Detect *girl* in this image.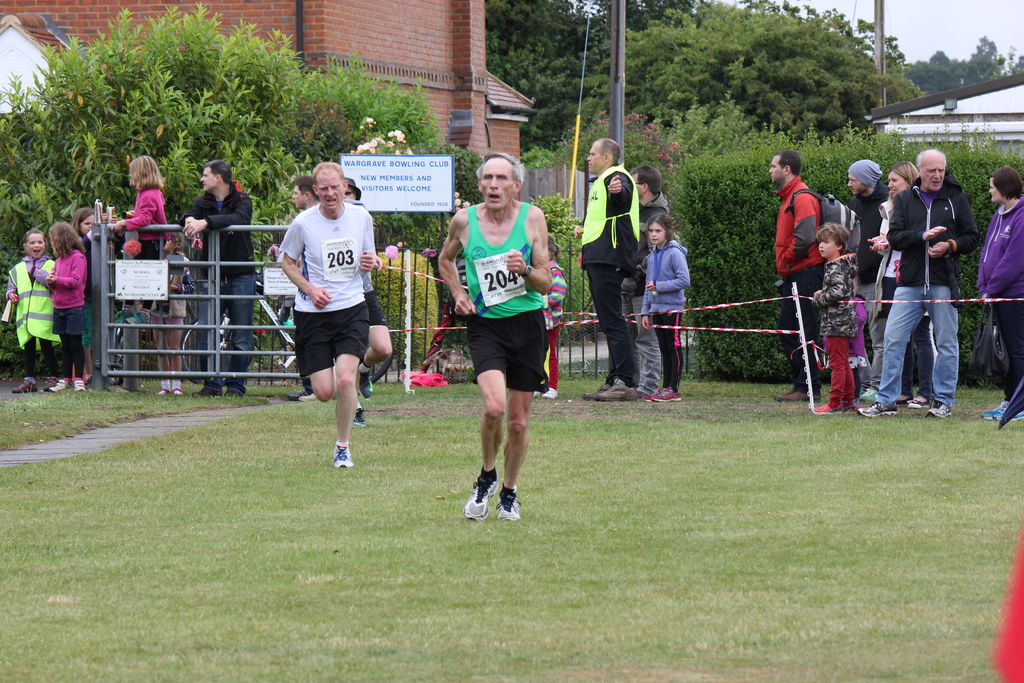
Detection: bbox(532, 233, 568, 398).
